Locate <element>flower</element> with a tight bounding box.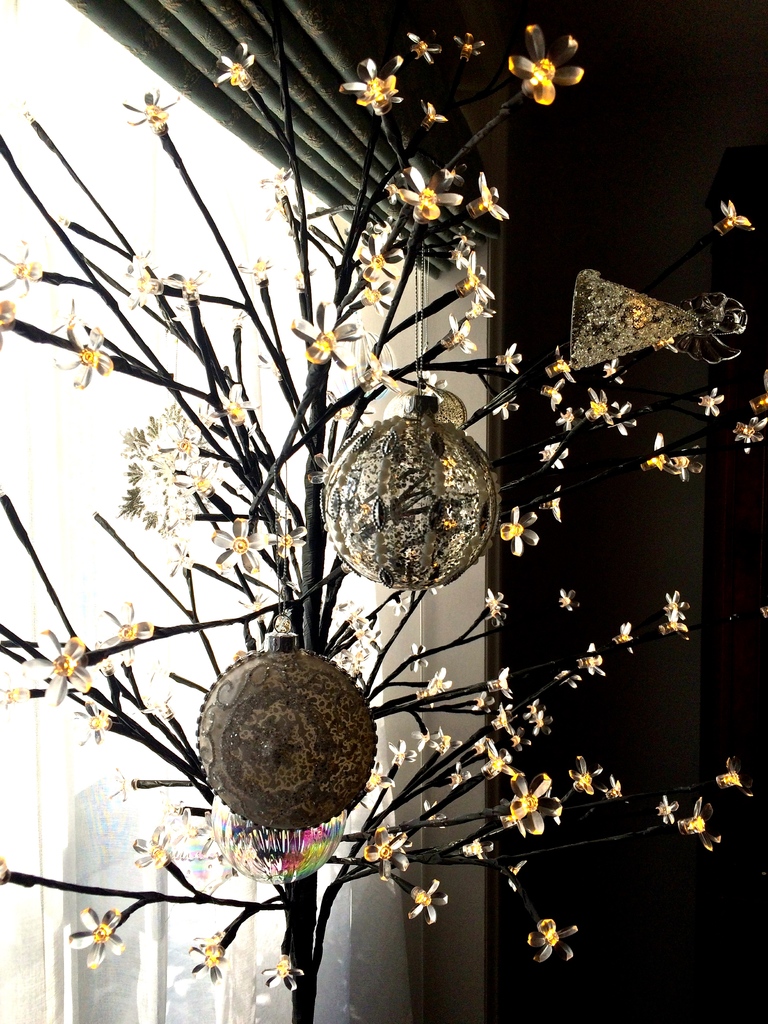
l=611, t=619, r=636, b=652.
